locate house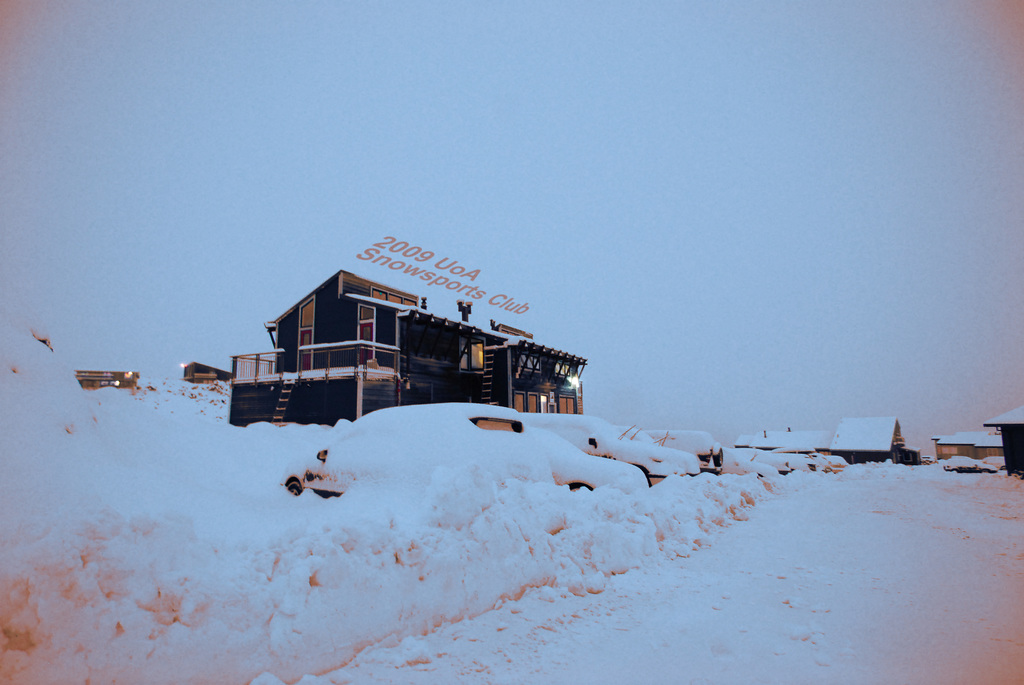
(left=231, top=247, right=618, bottom=448)
